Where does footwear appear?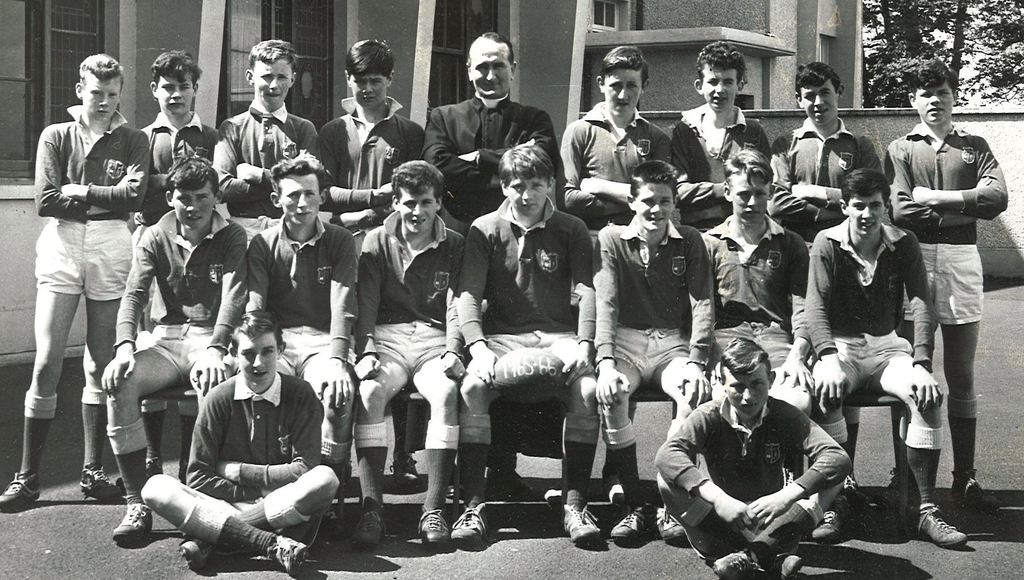
Appears at Rect(75, 466, 130, 507).
